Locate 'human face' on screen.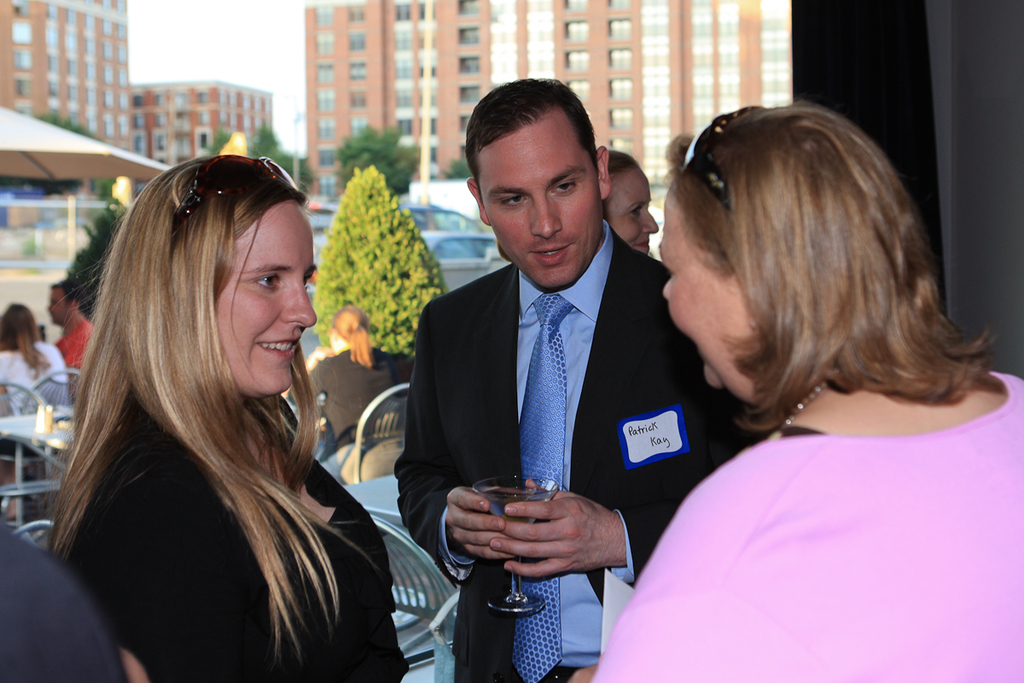
On screen at left=478, top=108, right=602, bottom=291.
